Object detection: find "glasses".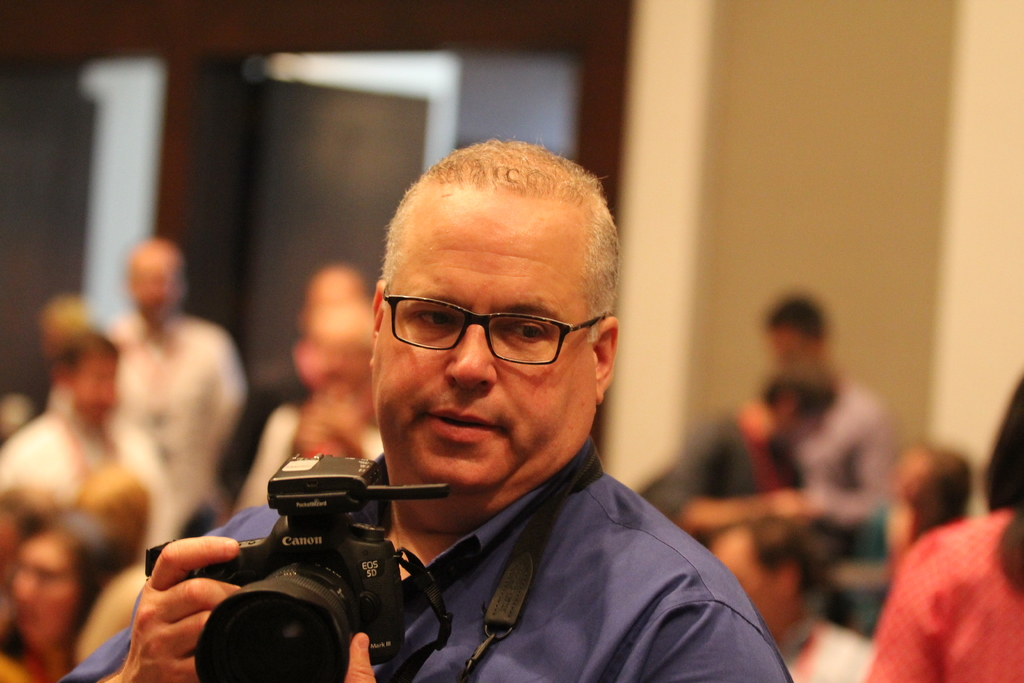
376 294 612 378.
